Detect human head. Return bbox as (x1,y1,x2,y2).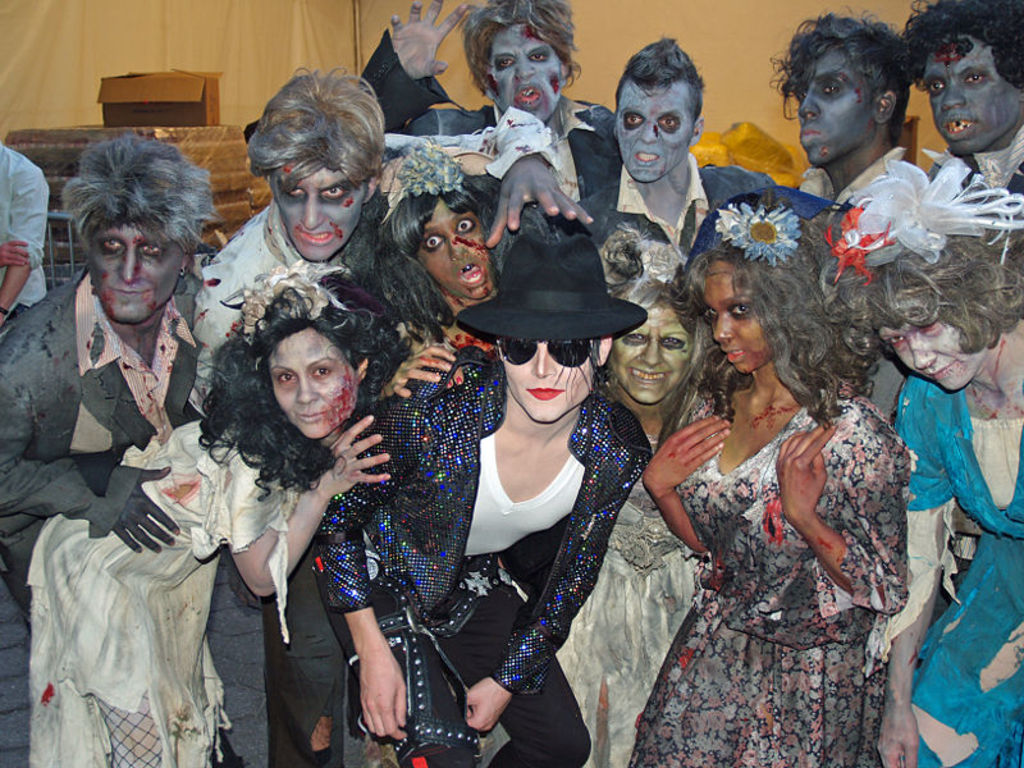
(782,9,933,164).
